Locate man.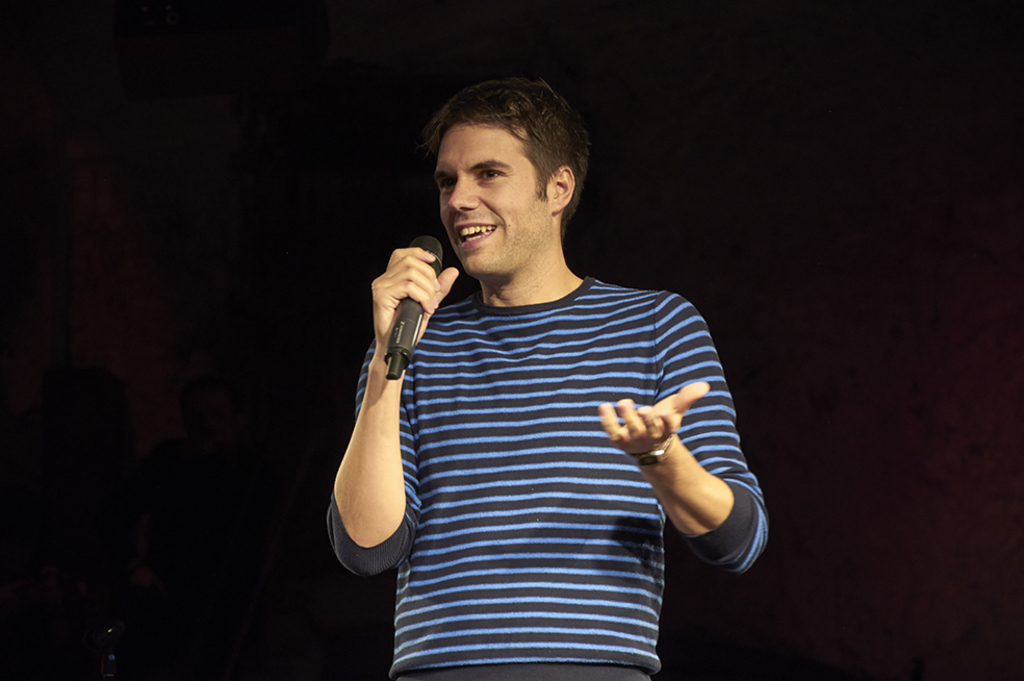
Bounding box: [312,49,761,659].
